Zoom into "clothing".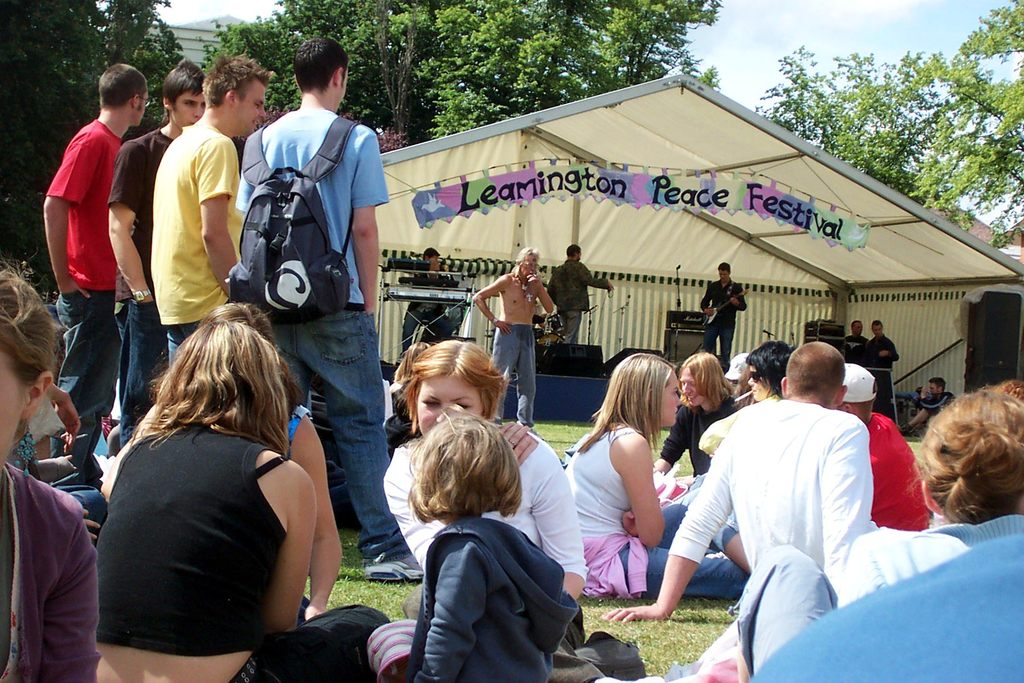
Zoom target: (x1=417, y1=511, x2=572, y2=682).
